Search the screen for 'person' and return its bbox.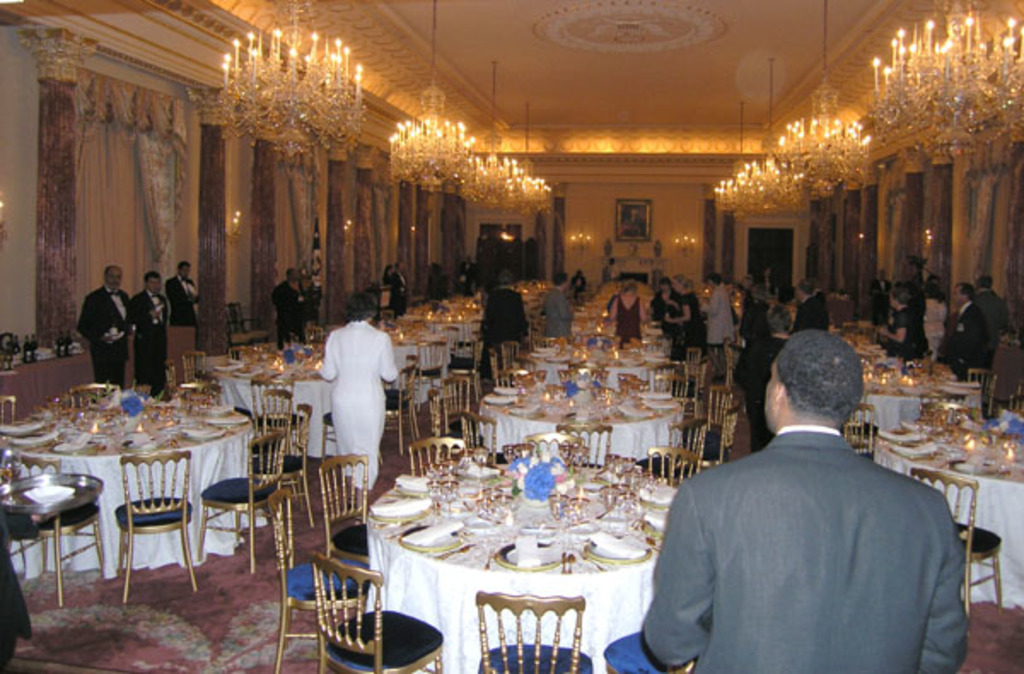
Found: 391:259:406:309.
